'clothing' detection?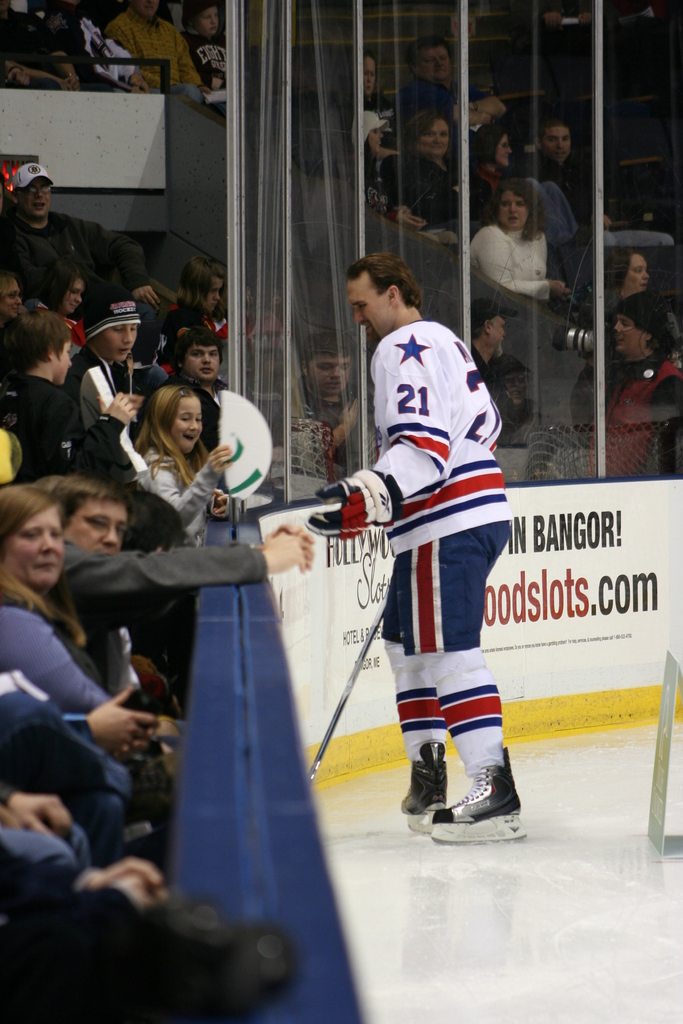
[142, 449, 213, 542]
